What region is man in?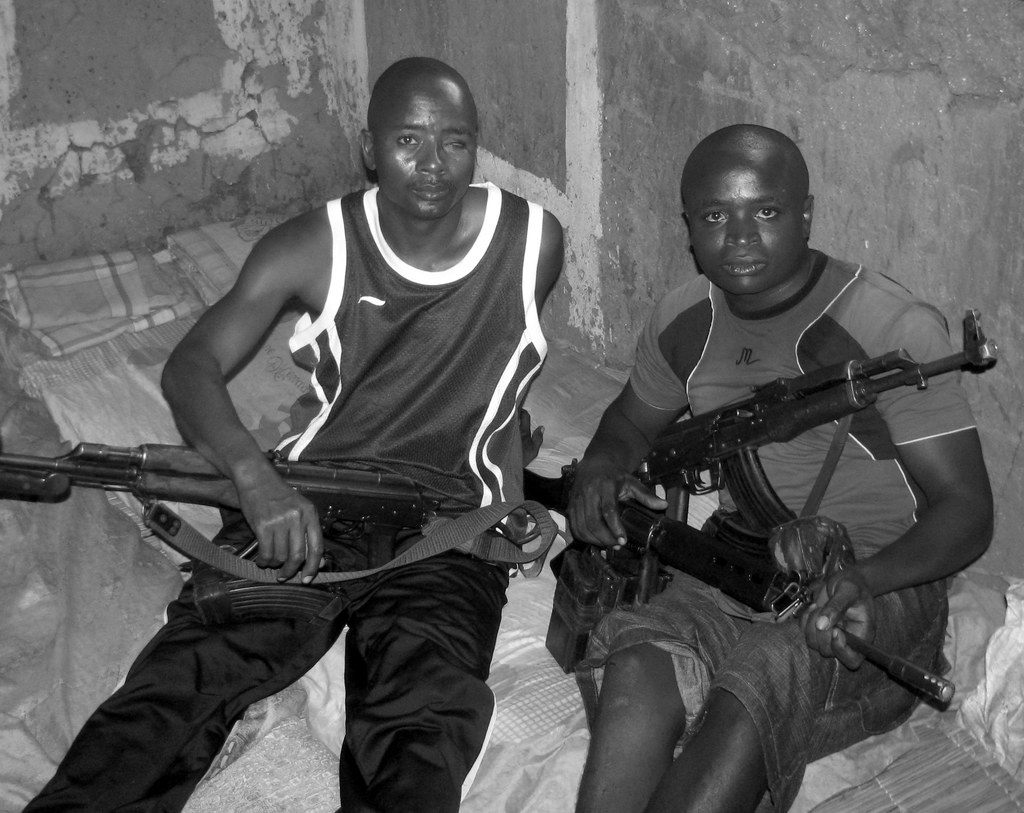
box(68, 11, 555, 757).
